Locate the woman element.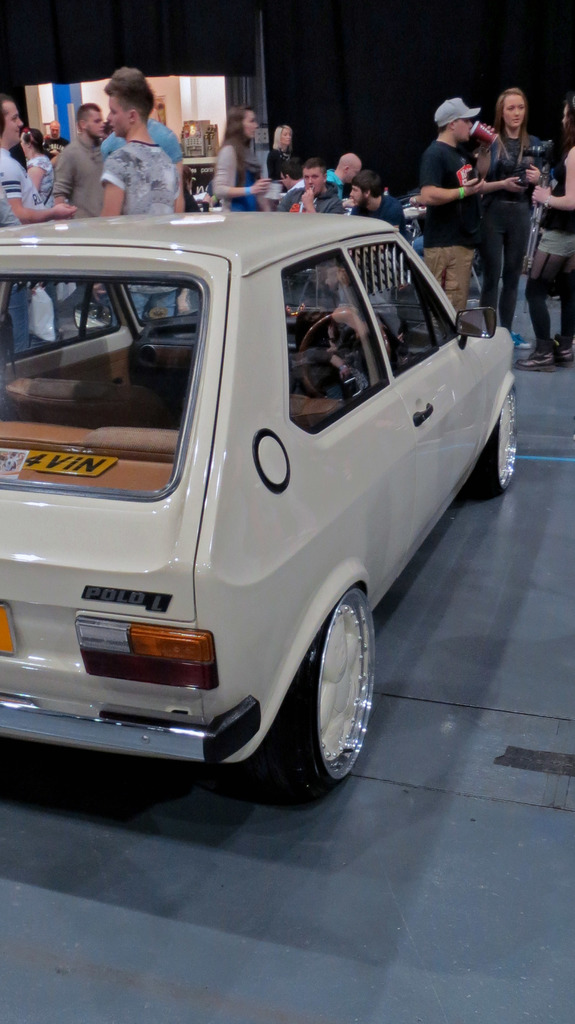
Element bbox: select_region(210, 103, 273, 210).
